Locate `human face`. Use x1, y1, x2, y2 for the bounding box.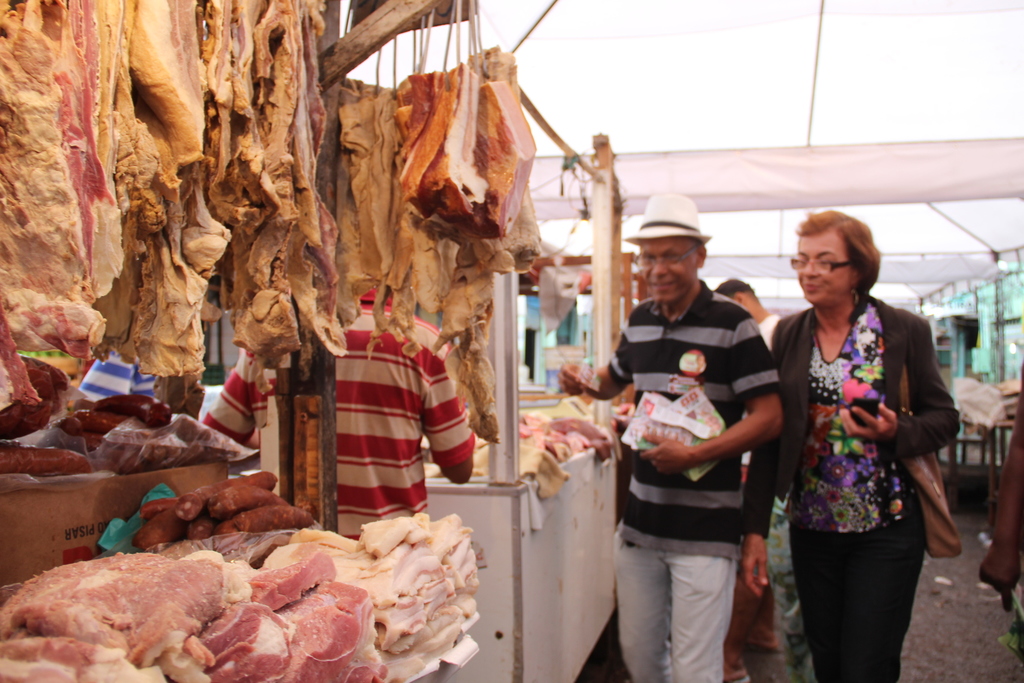
796, 234, 846, 304.
